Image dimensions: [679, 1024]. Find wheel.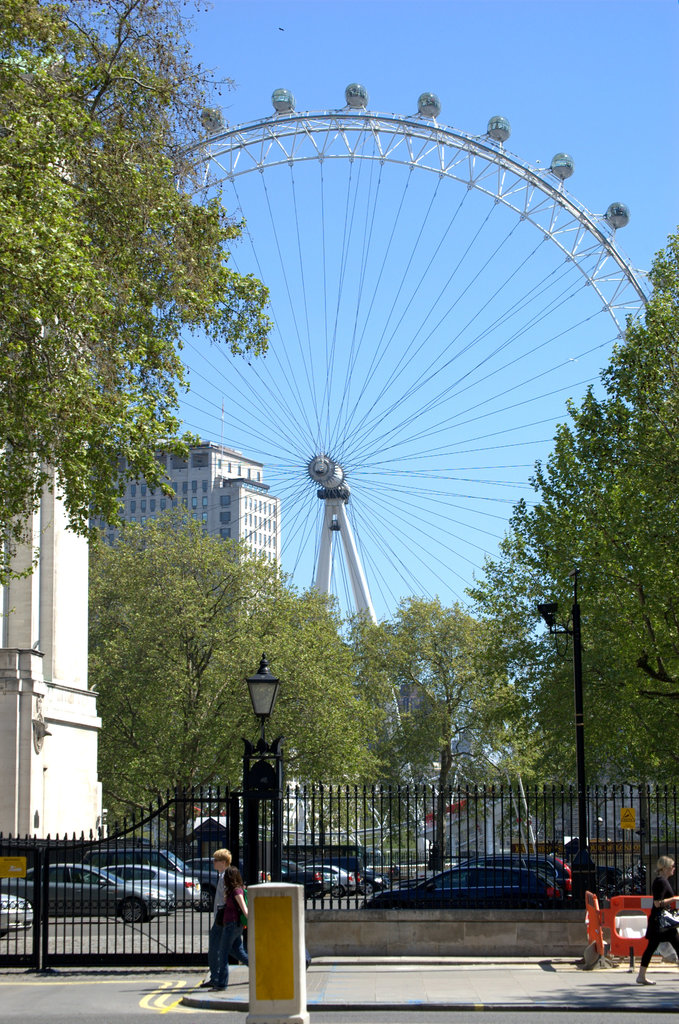
[left=122, top=898, right=148, bottom=920].
